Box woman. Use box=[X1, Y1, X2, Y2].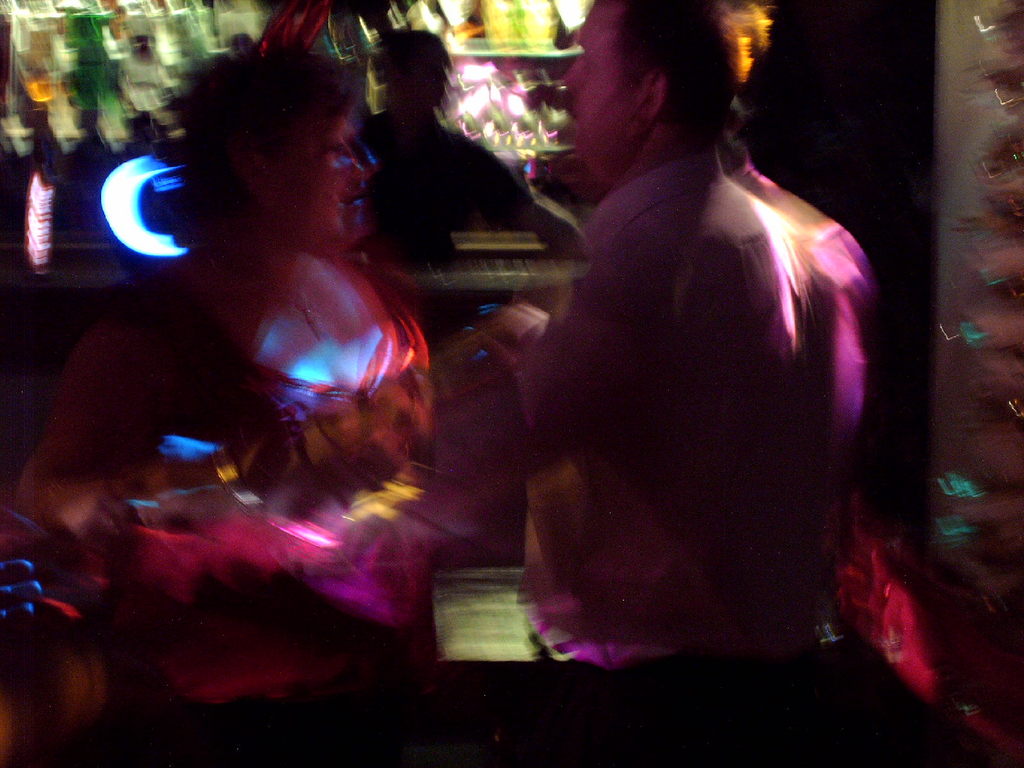
box=[8, 51, 502, 760].
